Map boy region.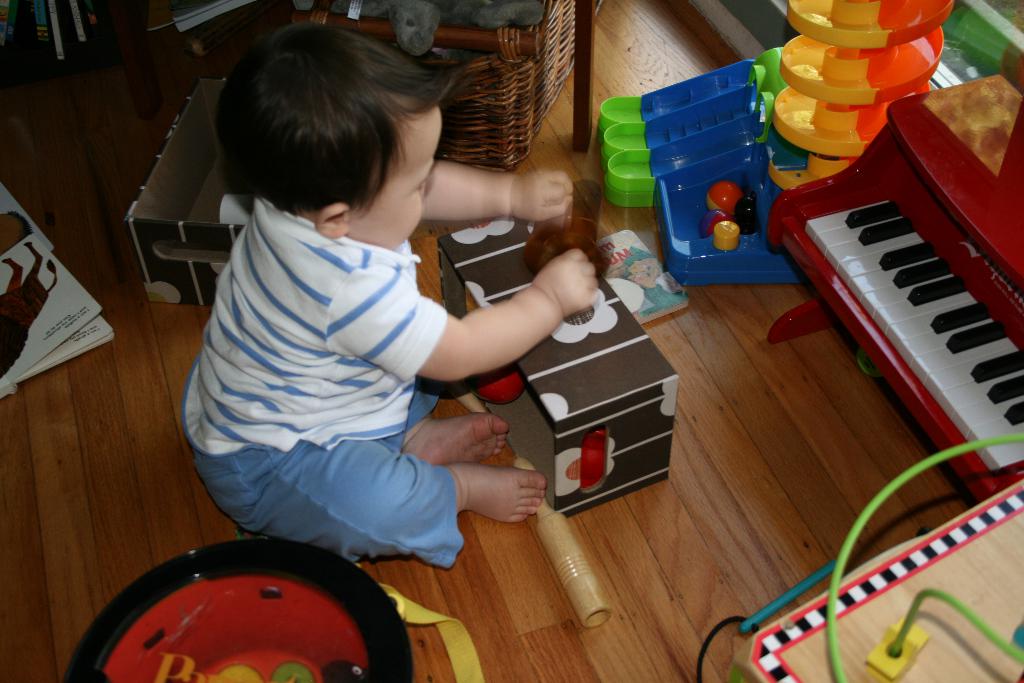
Mapped to rect(141, 35, 620, 621).
